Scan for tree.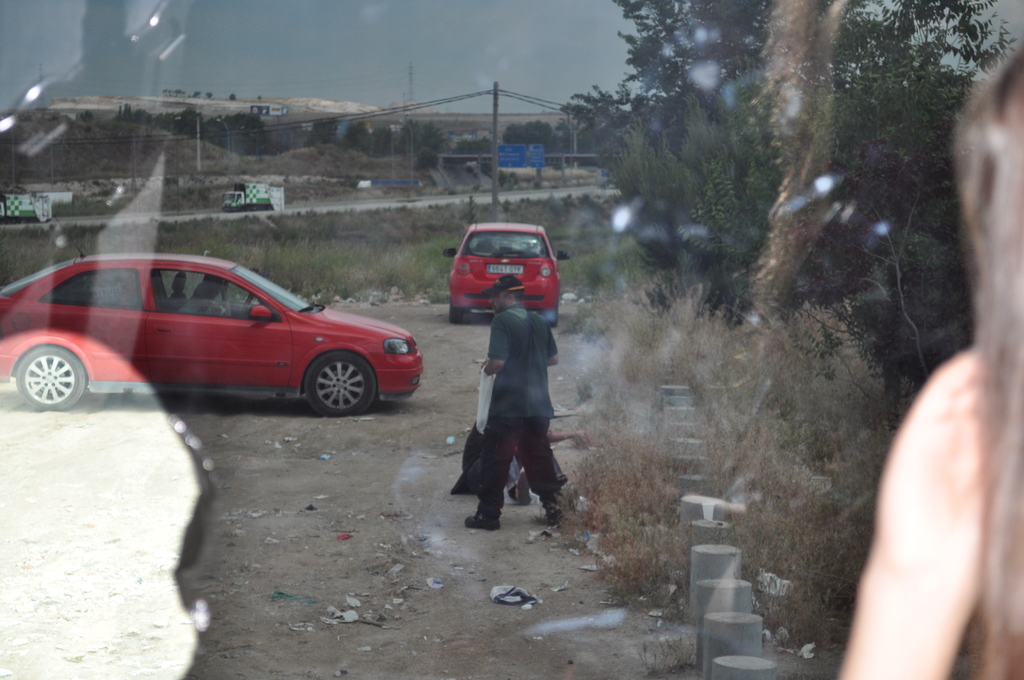
Scan result: [left=502, top=119, right=577, bottom=191].
